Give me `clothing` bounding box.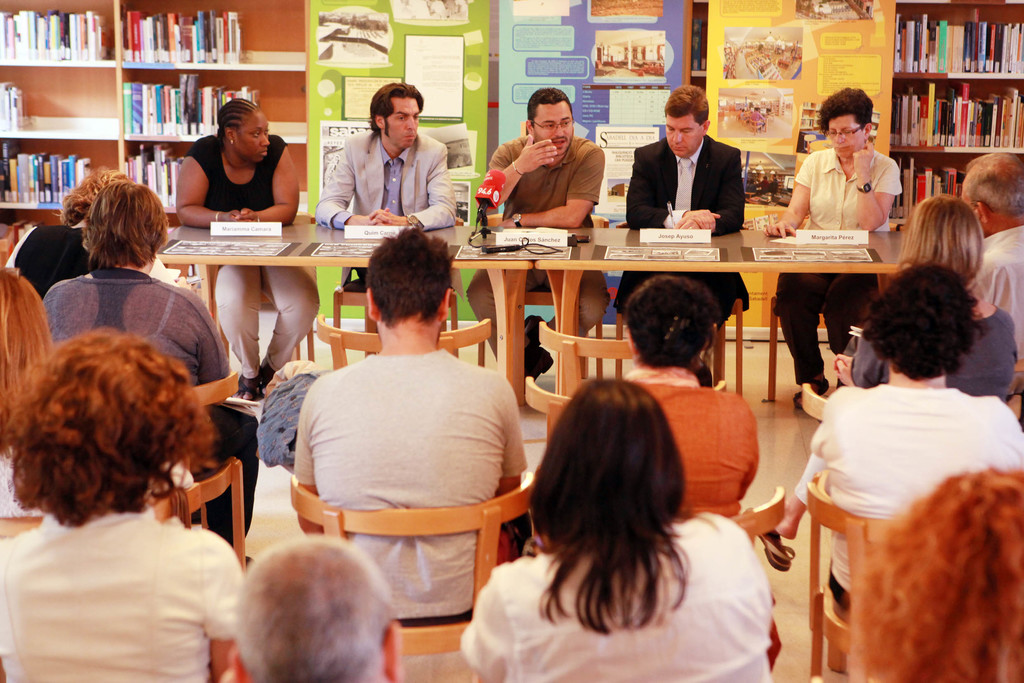
rect(772, 143, 902, 392).
